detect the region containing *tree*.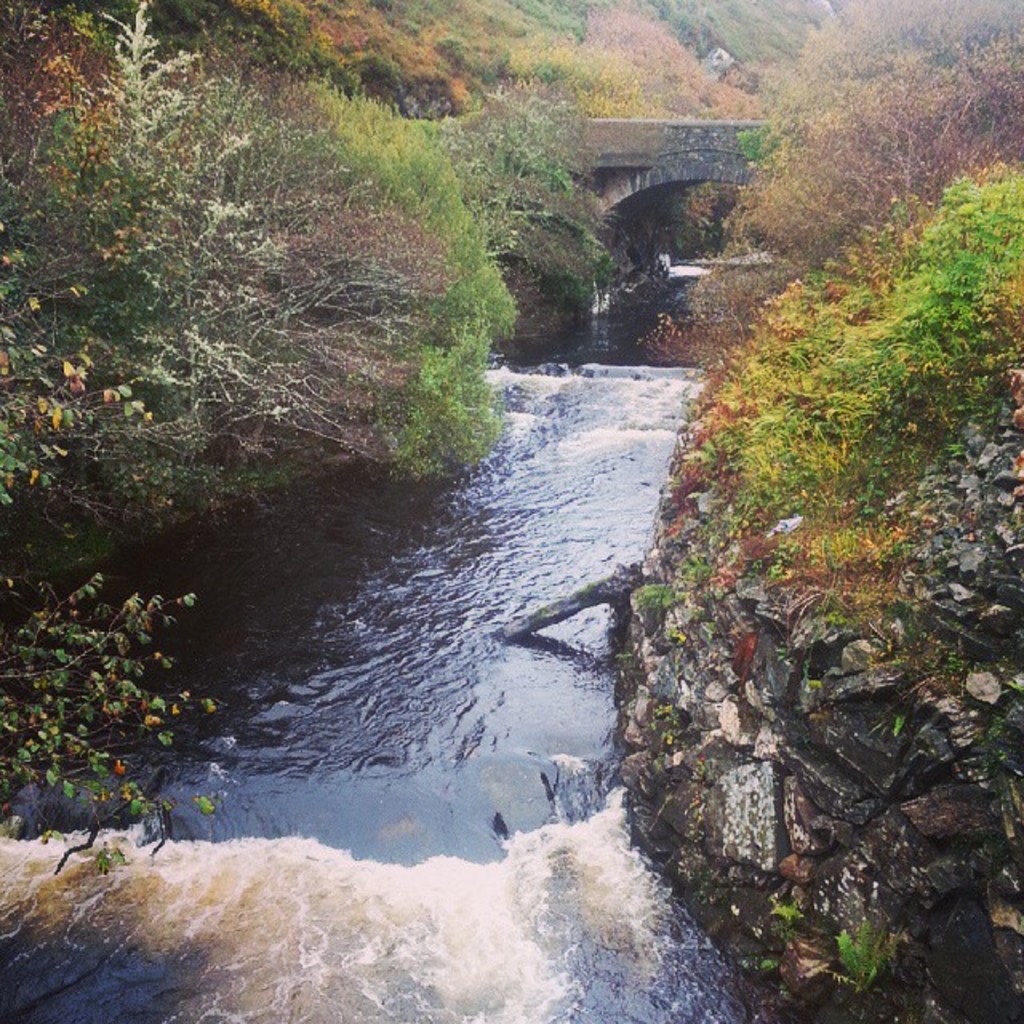
crop(0, 0, 533, 592).
